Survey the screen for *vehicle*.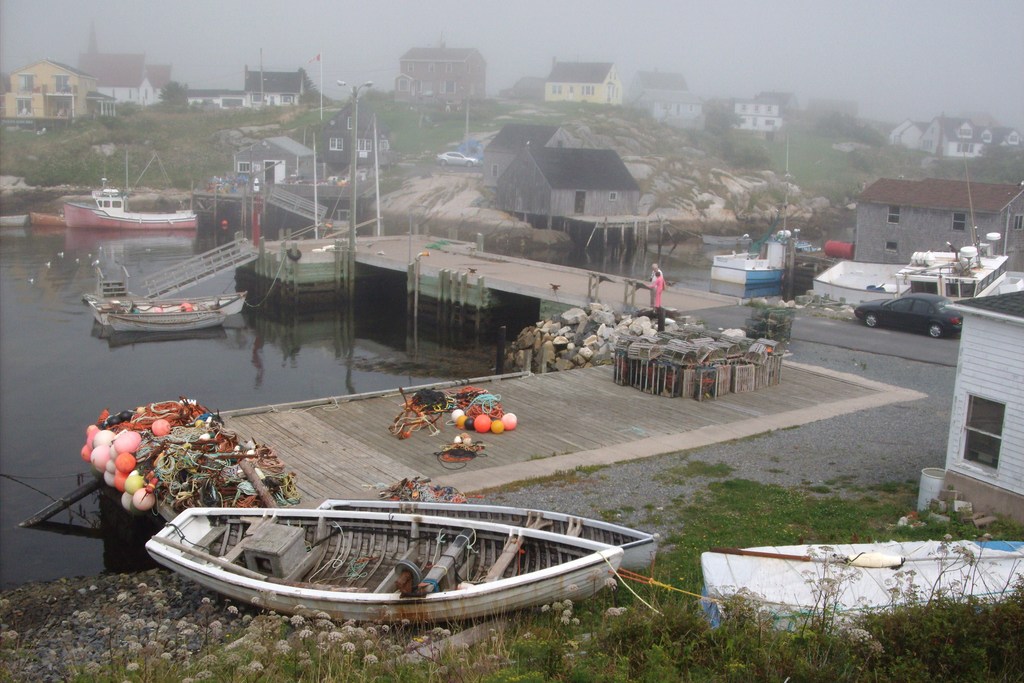
Survey found: (1,213,32,229).
